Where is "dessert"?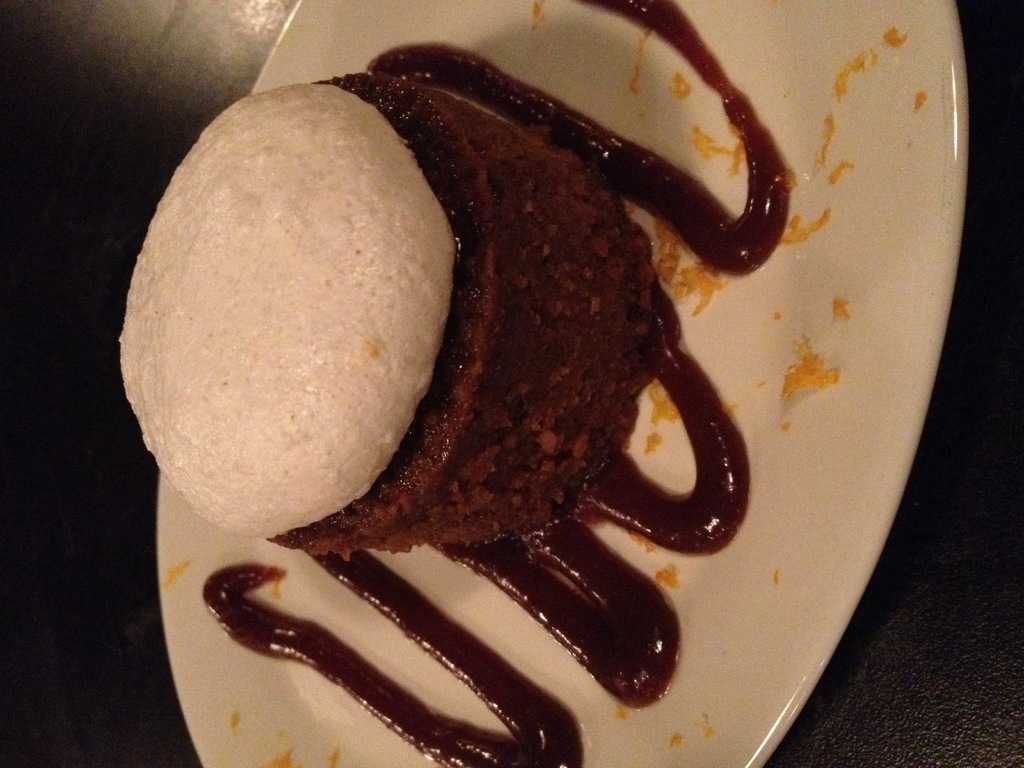
pyautogui.locateOnScreen(161, 88, 696, 614).
